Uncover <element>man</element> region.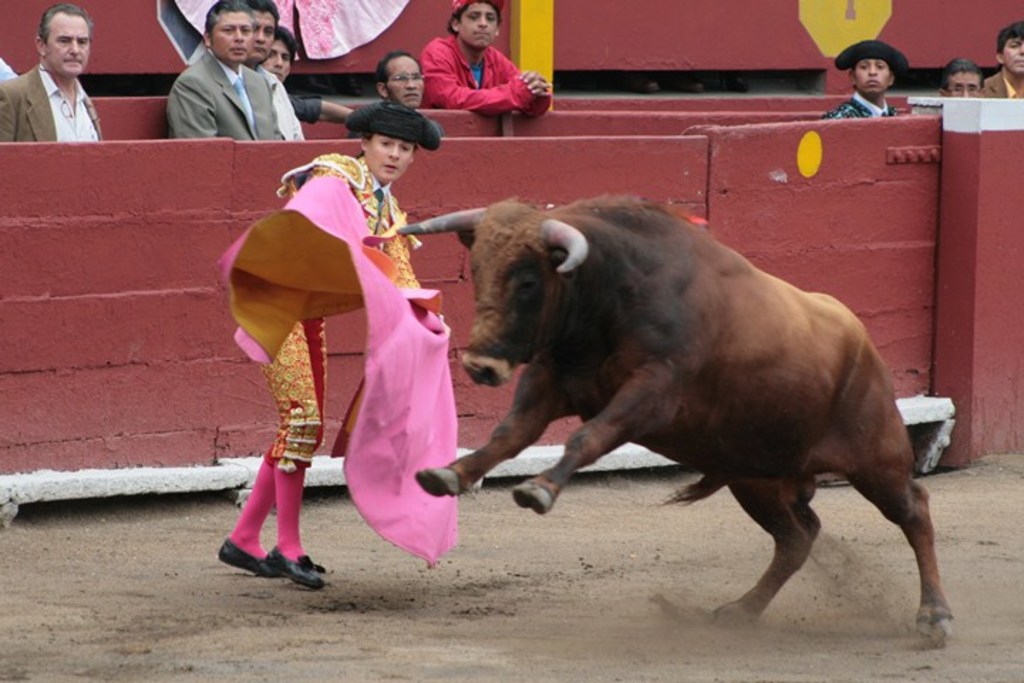
Uncovered: [x1=940, y1=57, x2=988, y2=101].
